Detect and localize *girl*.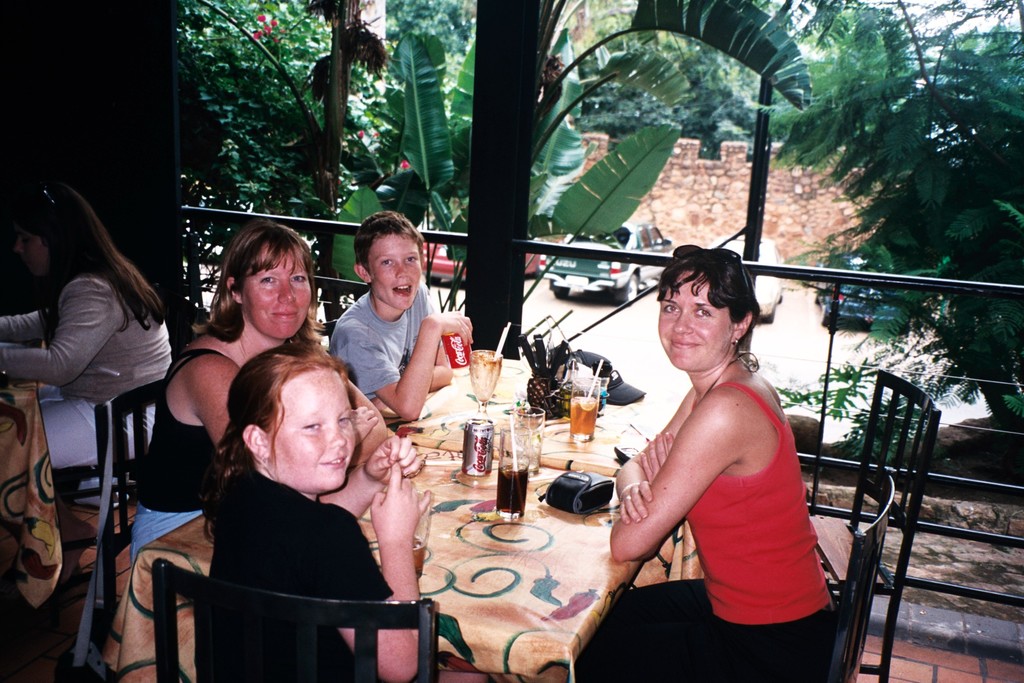
Localized at (left=195, top=340, right=432, bottom=681).
